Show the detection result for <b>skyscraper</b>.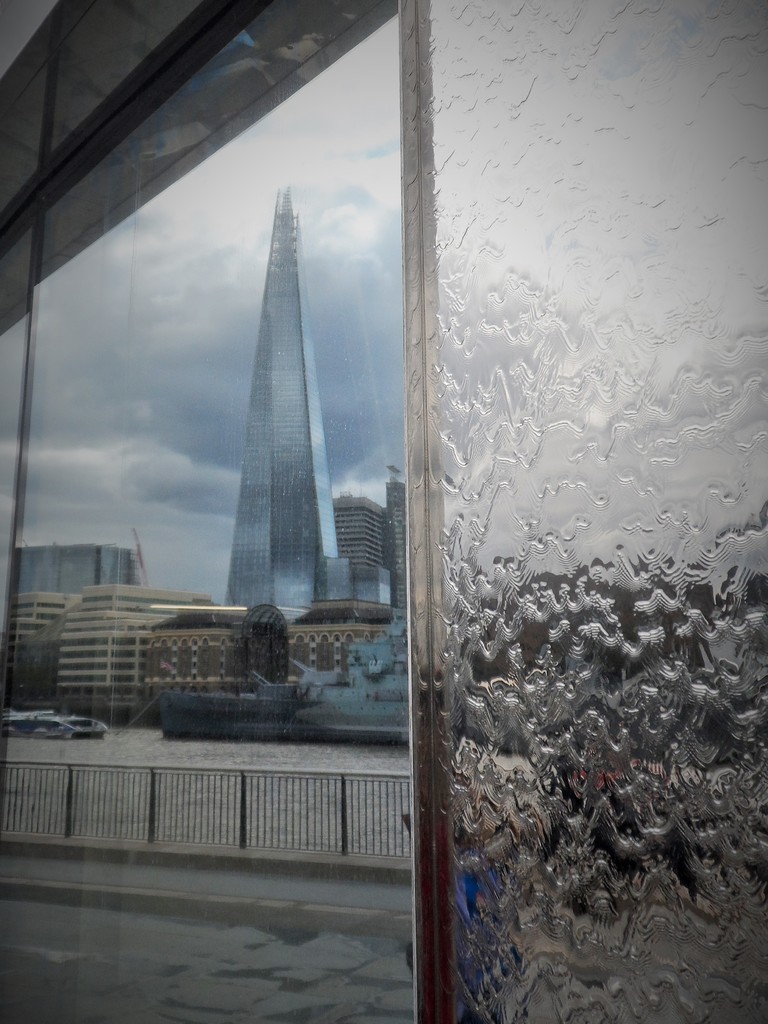
(332,507,423,623).
